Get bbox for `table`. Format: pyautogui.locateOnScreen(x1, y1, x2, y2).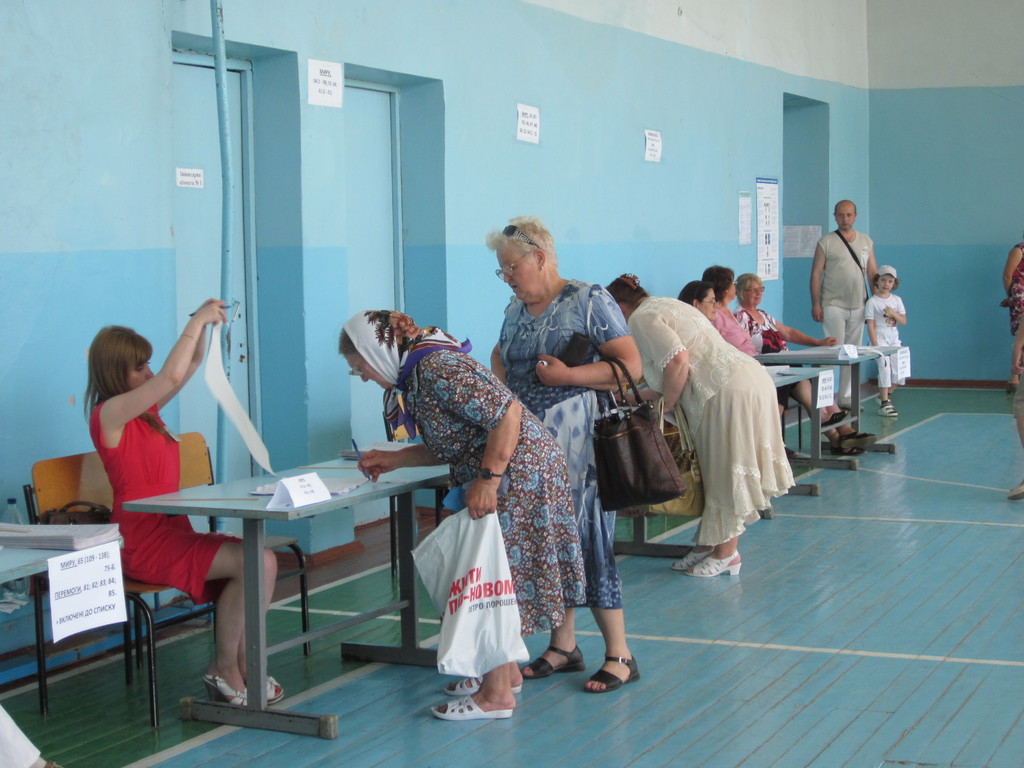
pyautogui.locateOnScreen(122, 458, 435, 723).
